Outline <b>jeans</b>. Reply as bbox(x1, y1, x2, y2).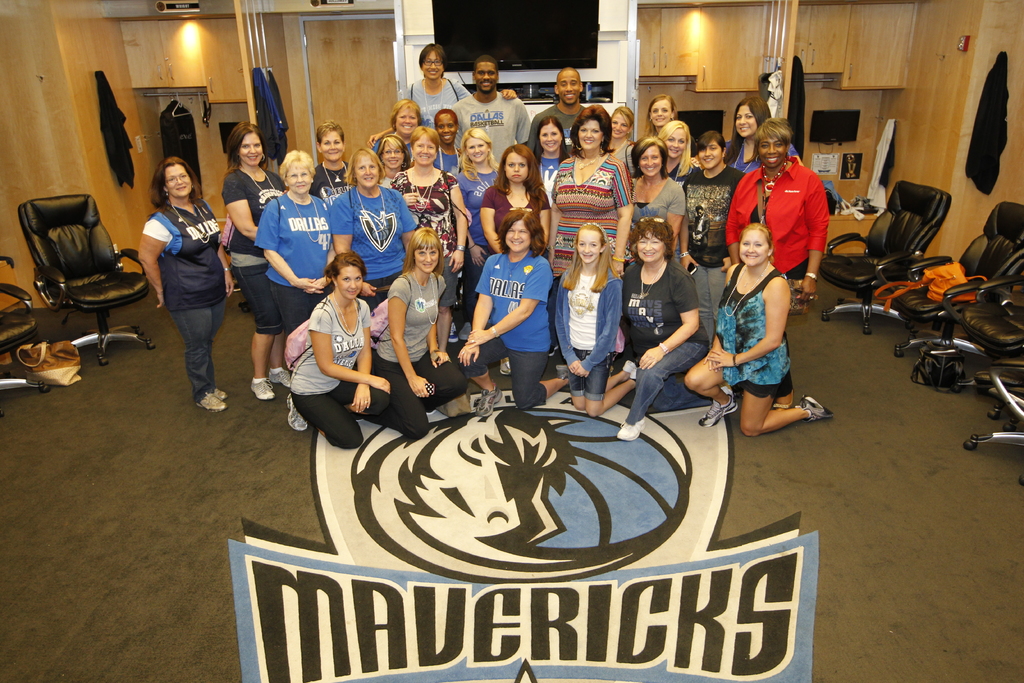
bbox(623, 343, 714, 420).
